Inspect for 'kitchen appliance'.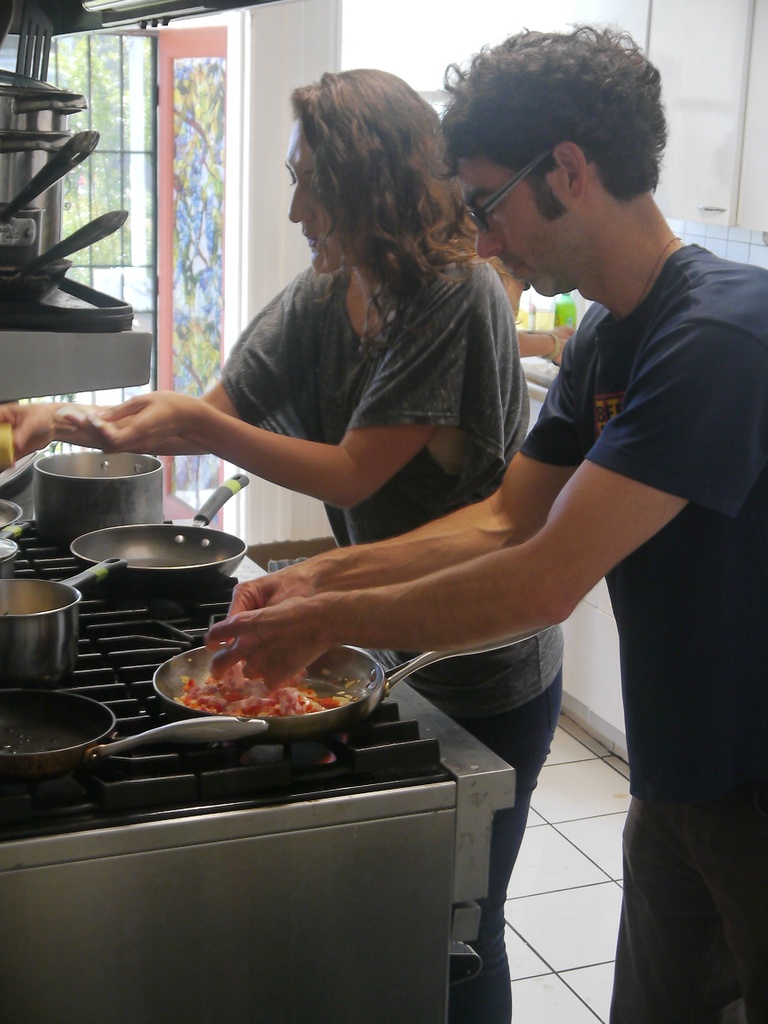
Inspection: <region>0, 546, 522, 1023</region>.
